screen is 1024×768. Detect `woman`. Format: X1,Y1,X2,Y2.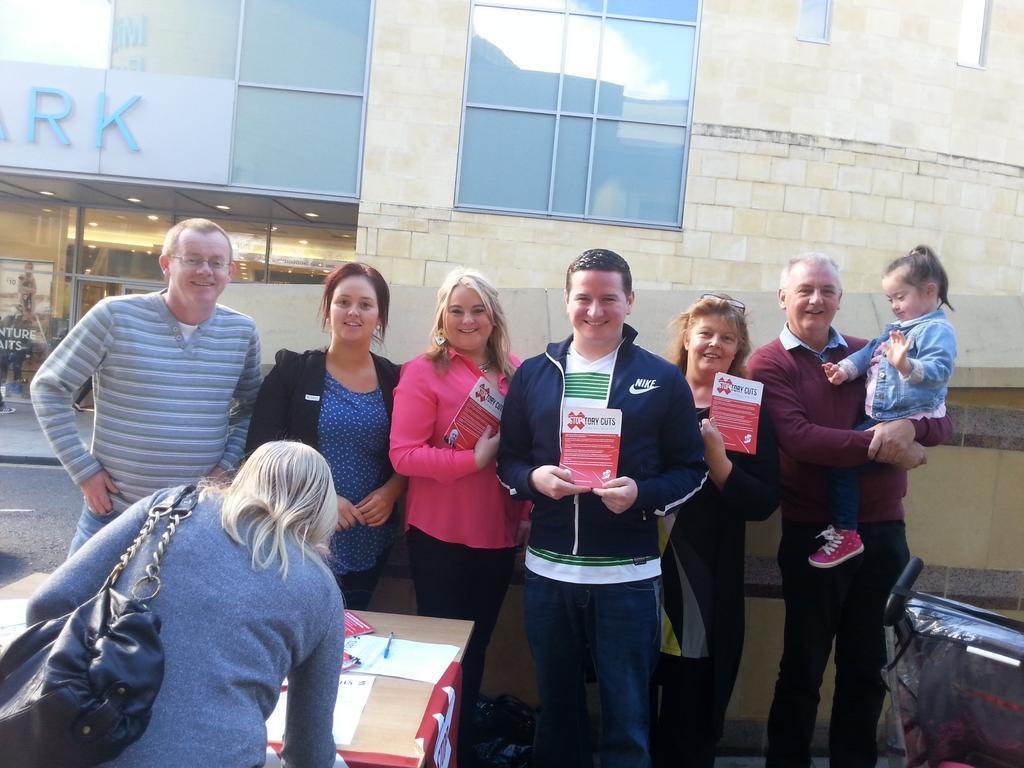
0,436,350,767.
